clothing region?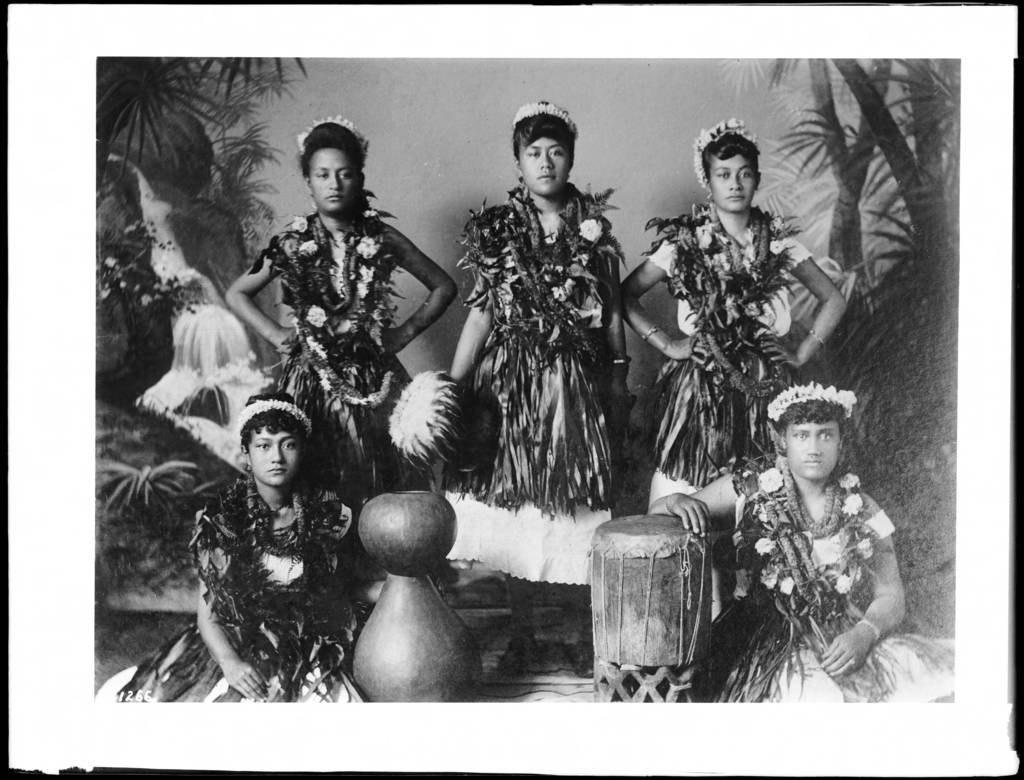
[x1=644, y1=207, x2=811, y2=512]
